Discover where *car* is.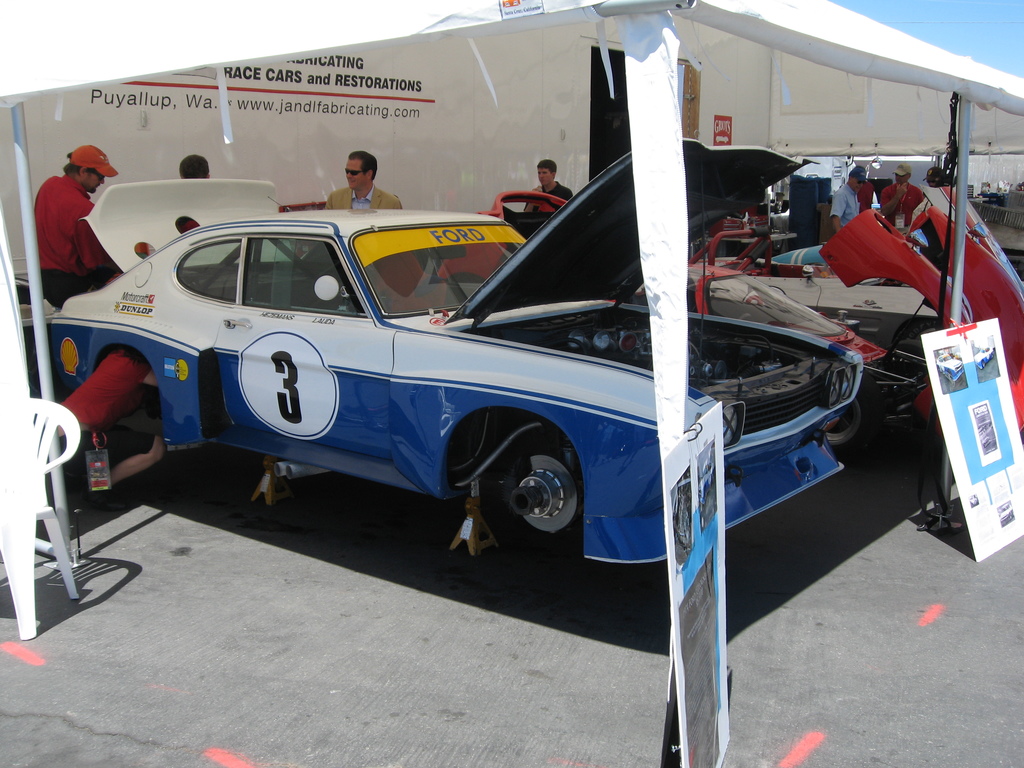
Discovered at box=[41, 179, 839, 593].
